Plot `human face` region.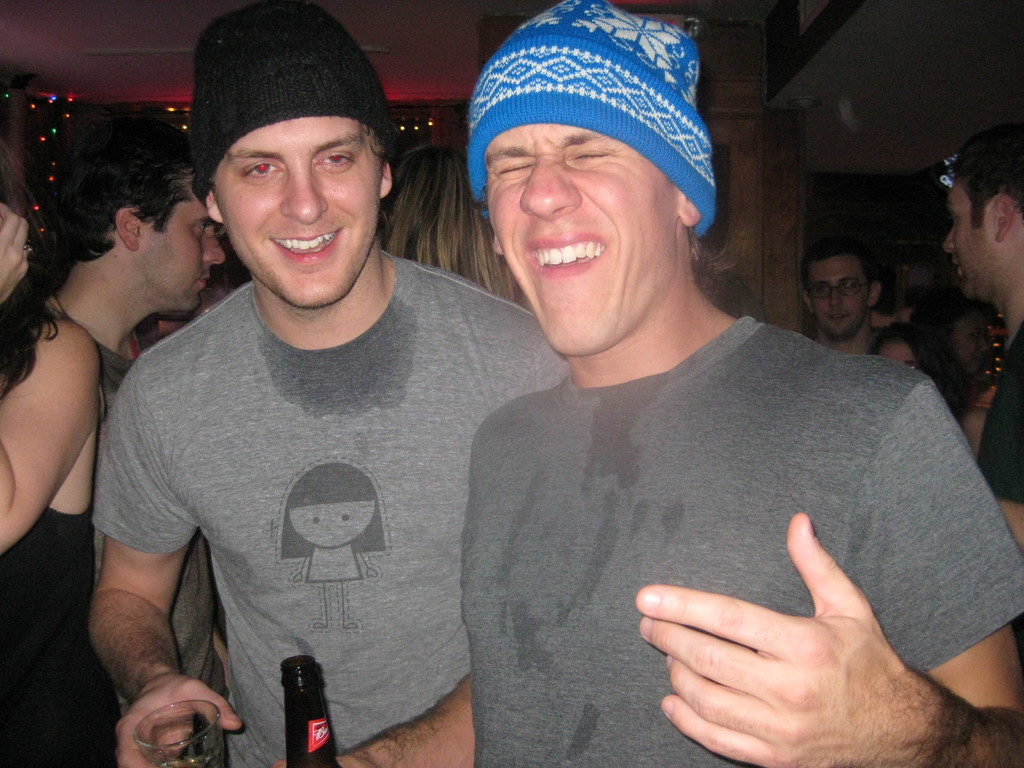
Plotted at left=214, top=114, right=396, bottom=309.
